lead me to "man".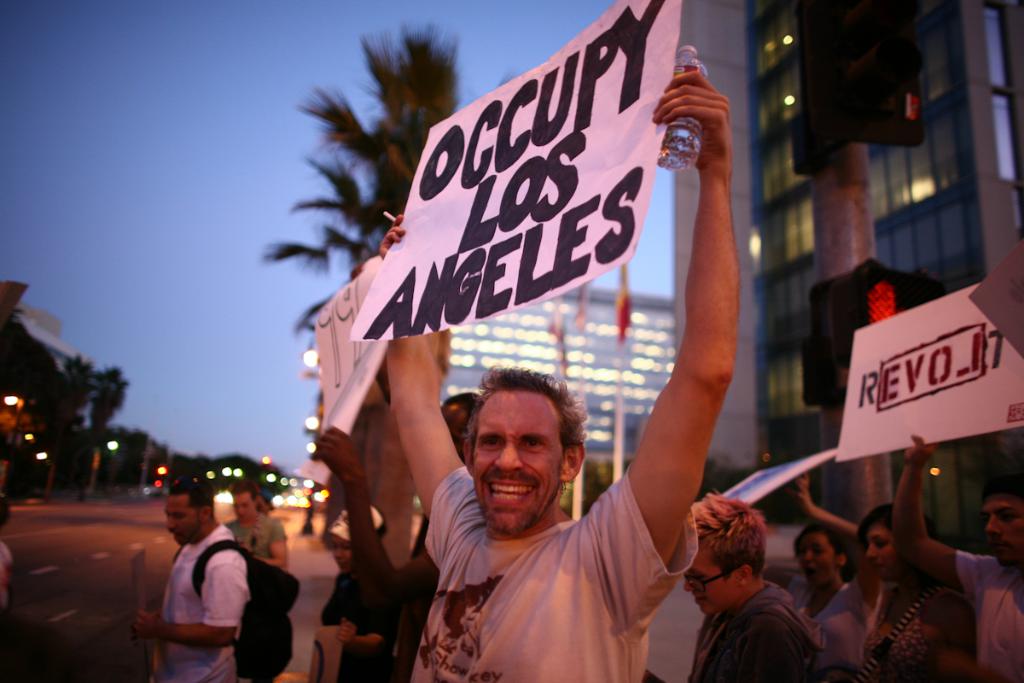
Lead to 137, 476, 246, 682.
